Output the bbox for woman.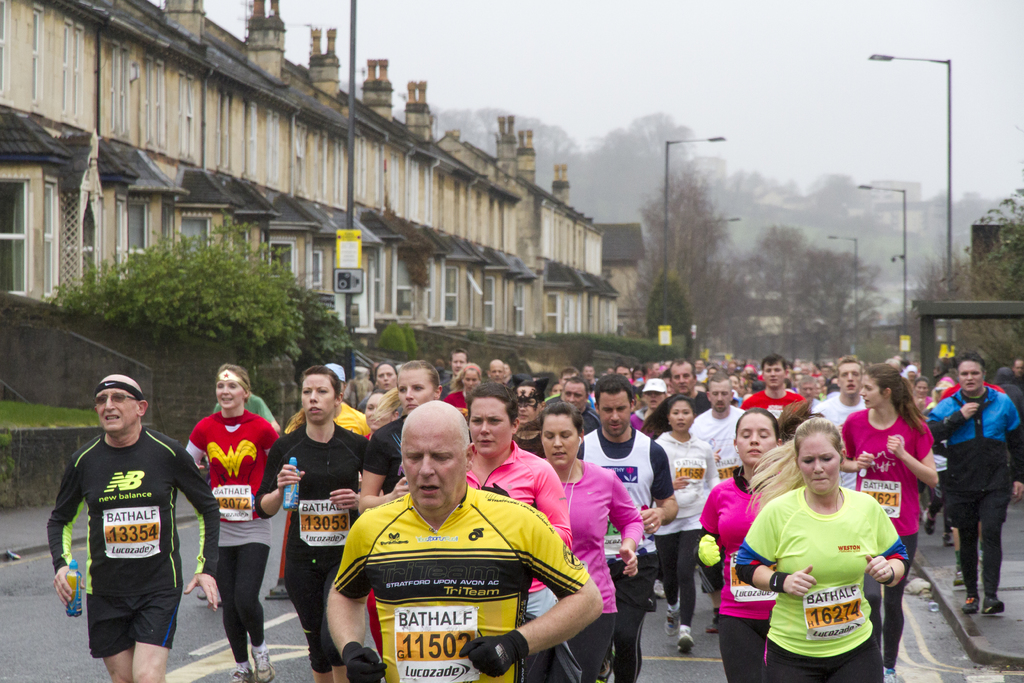
<bbox>360, 390, 400, 657</bbox>.
